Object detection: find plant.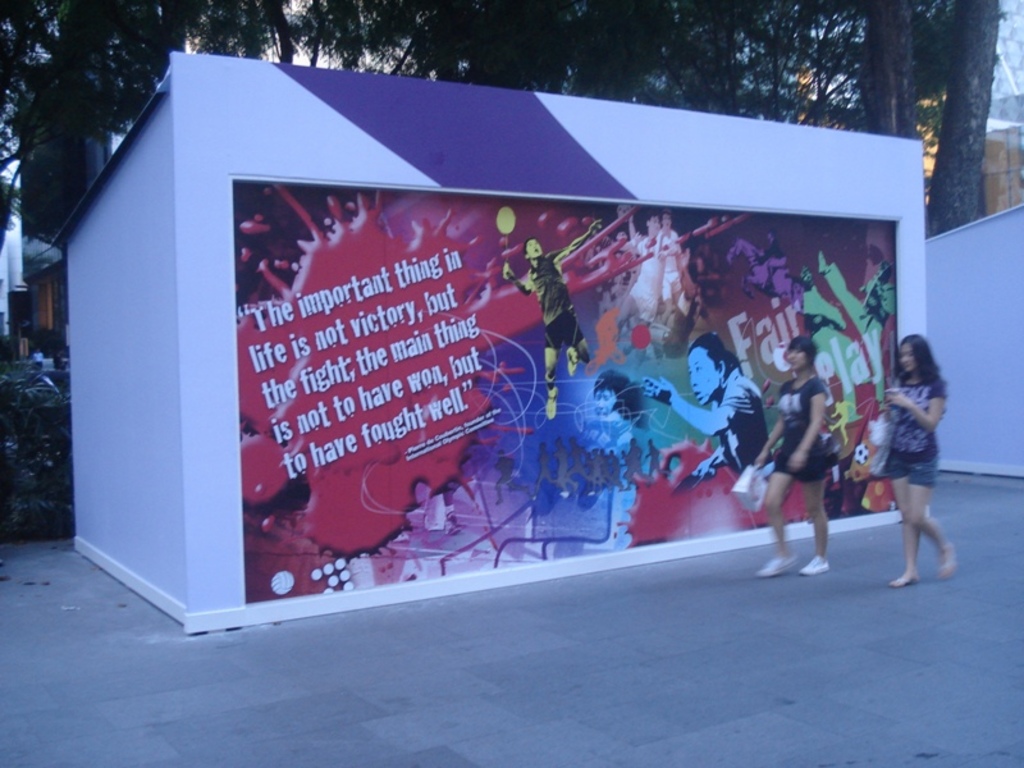
<region>4, 362, 70, 545</region>.
